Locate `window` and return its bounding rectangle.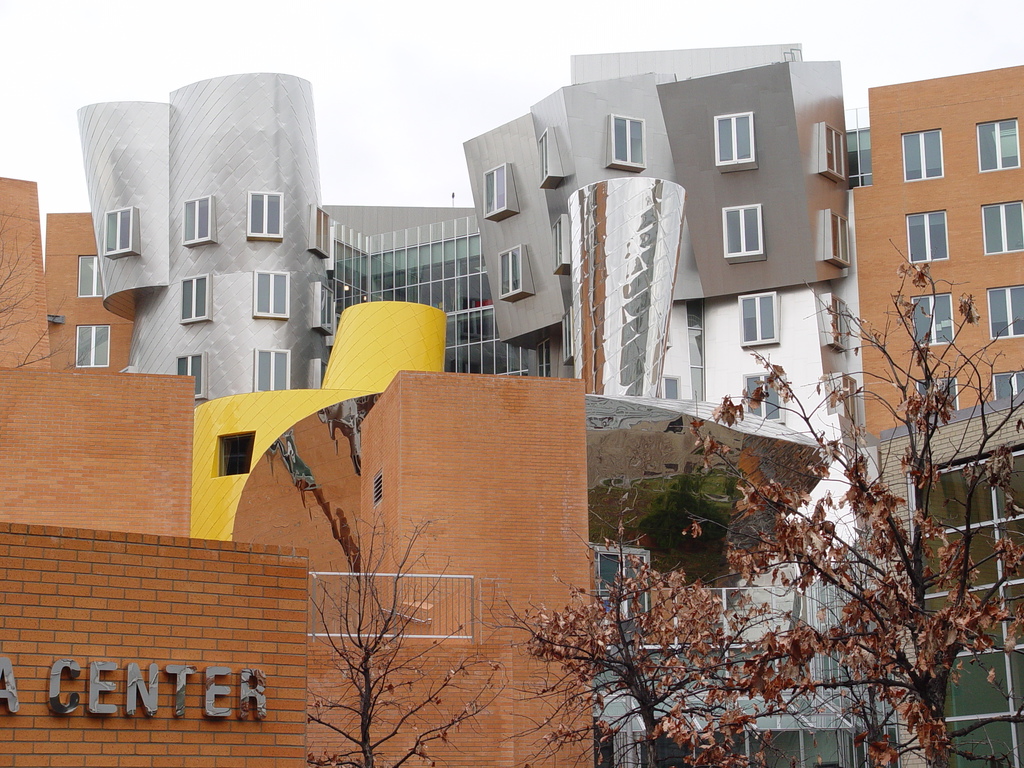
detection(907, 207, 952, 266).
